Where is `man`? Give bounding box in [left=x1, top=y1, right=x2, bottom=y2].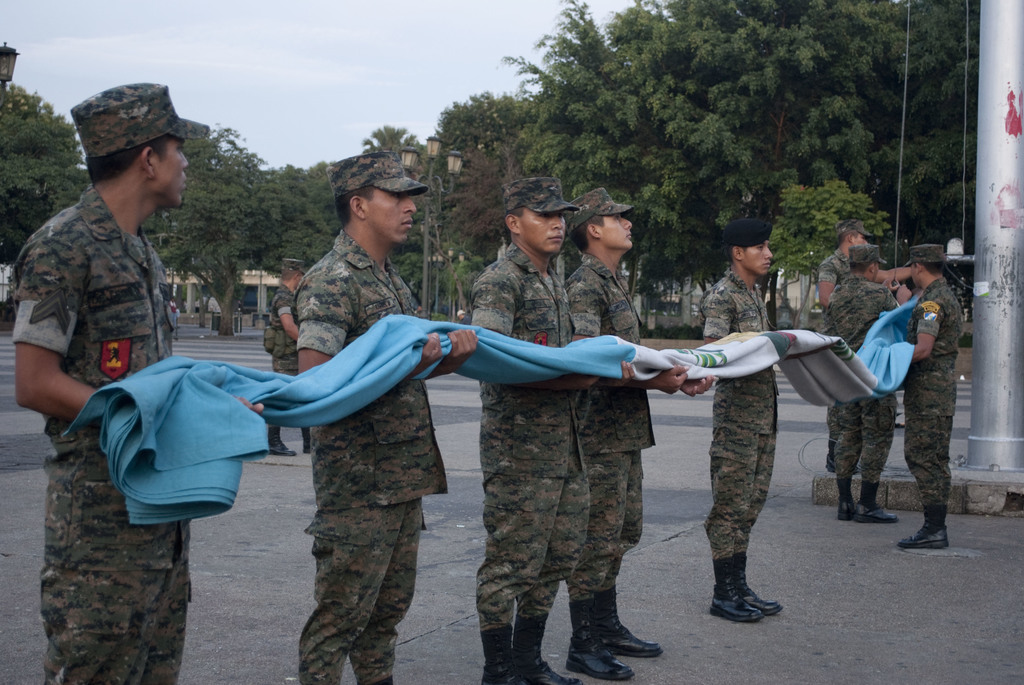
[left=698, top=223, right=785, bottom=623].
